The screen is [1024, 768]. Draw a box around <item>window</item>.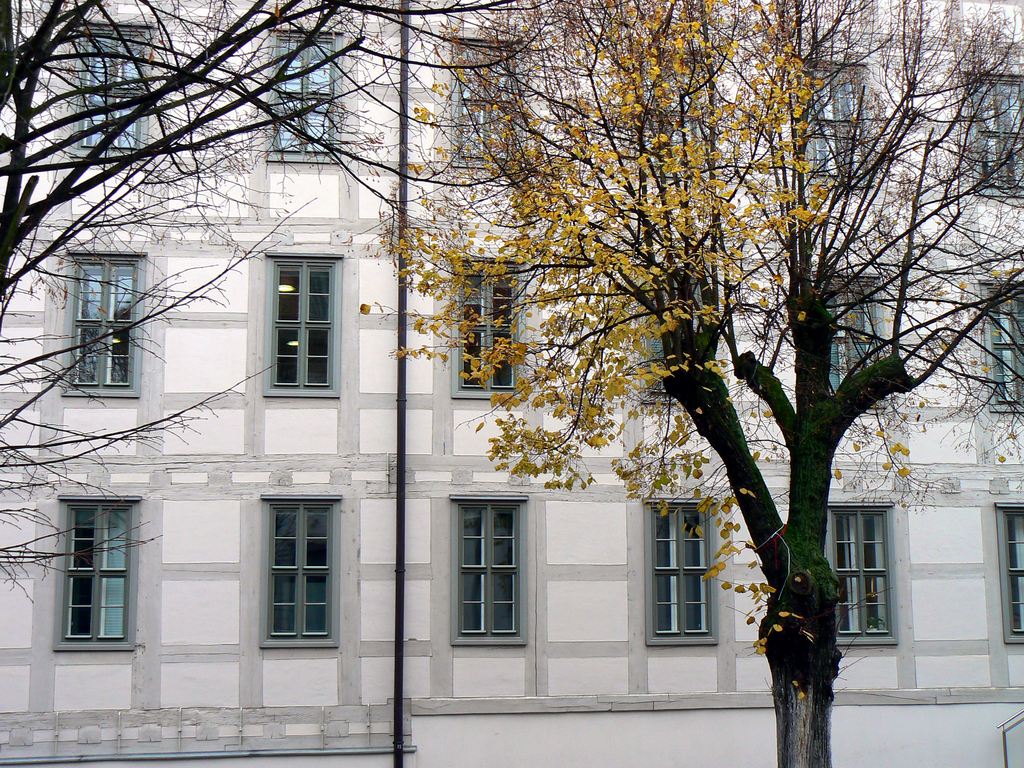
BBox(982, 271, 1023, 410).
